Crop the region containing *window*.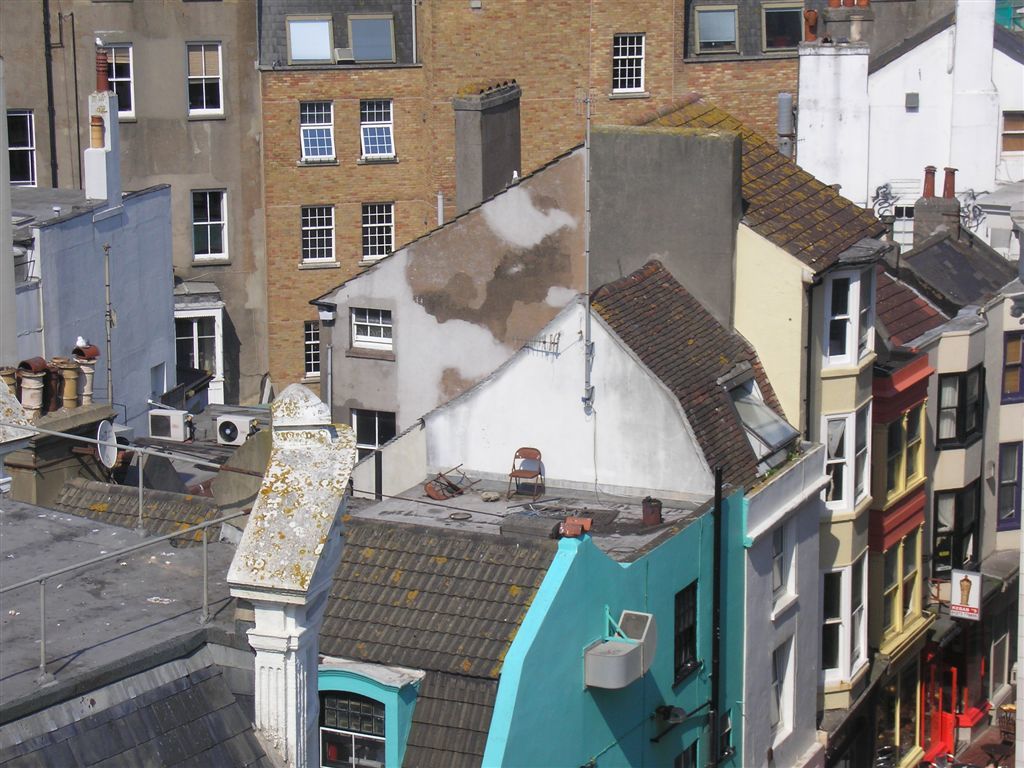
Crop region: left=296, top=98, right=336, bottom=176.
